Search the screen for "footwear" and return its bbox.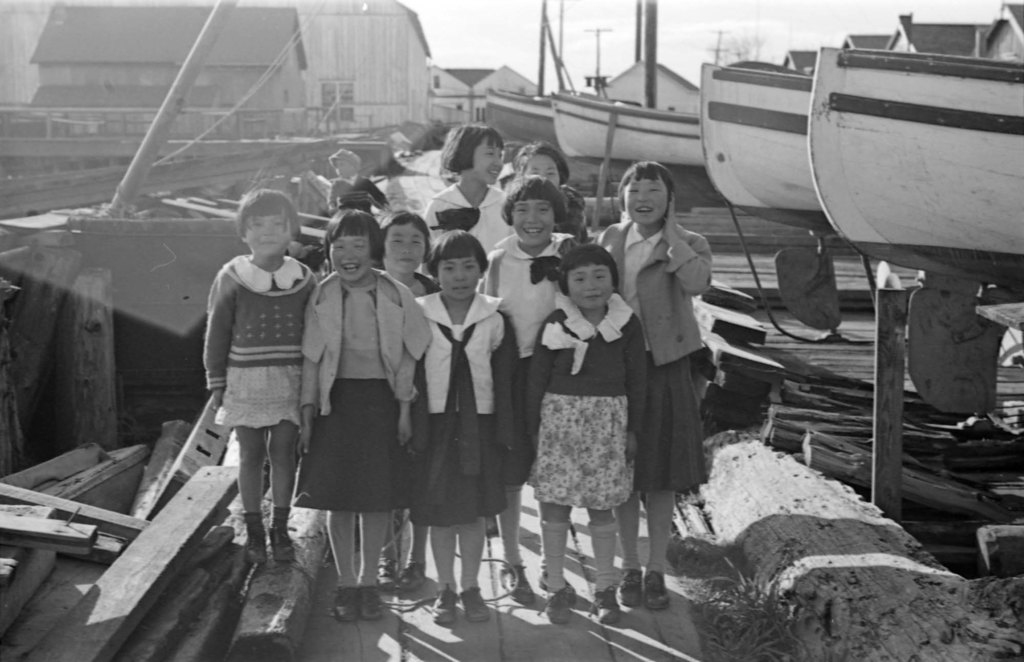
Found: 459, 583, 492, 625.
